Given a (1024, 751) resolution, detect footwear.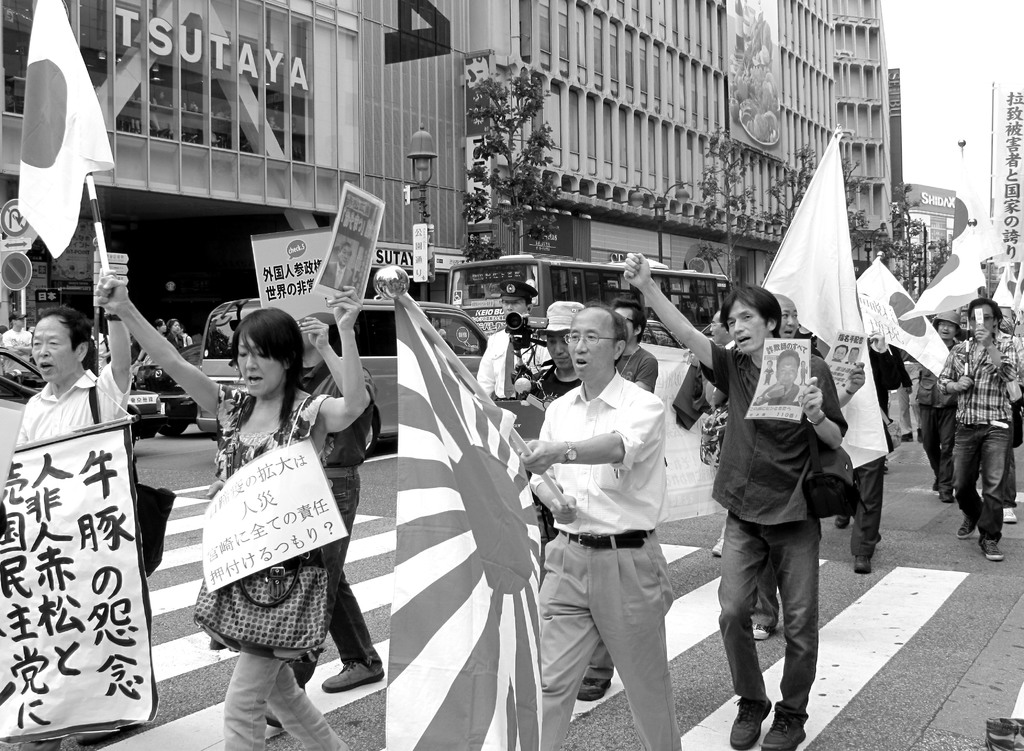
box=[710, 534, 726, 559].
